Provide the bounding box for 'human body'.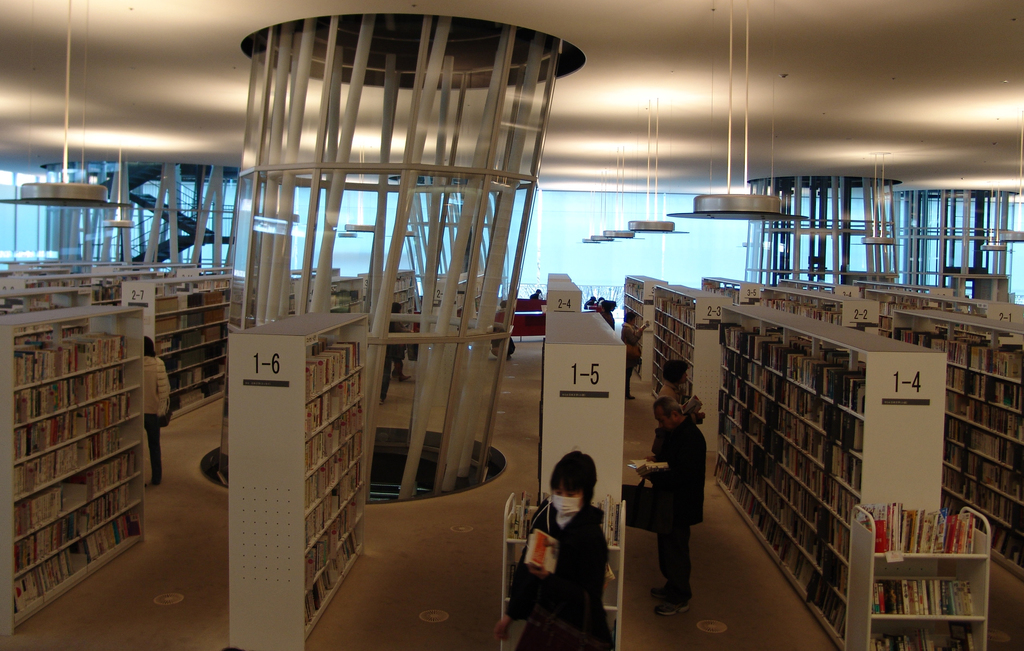
[left=634, top=399, right=701, bottom=617].
